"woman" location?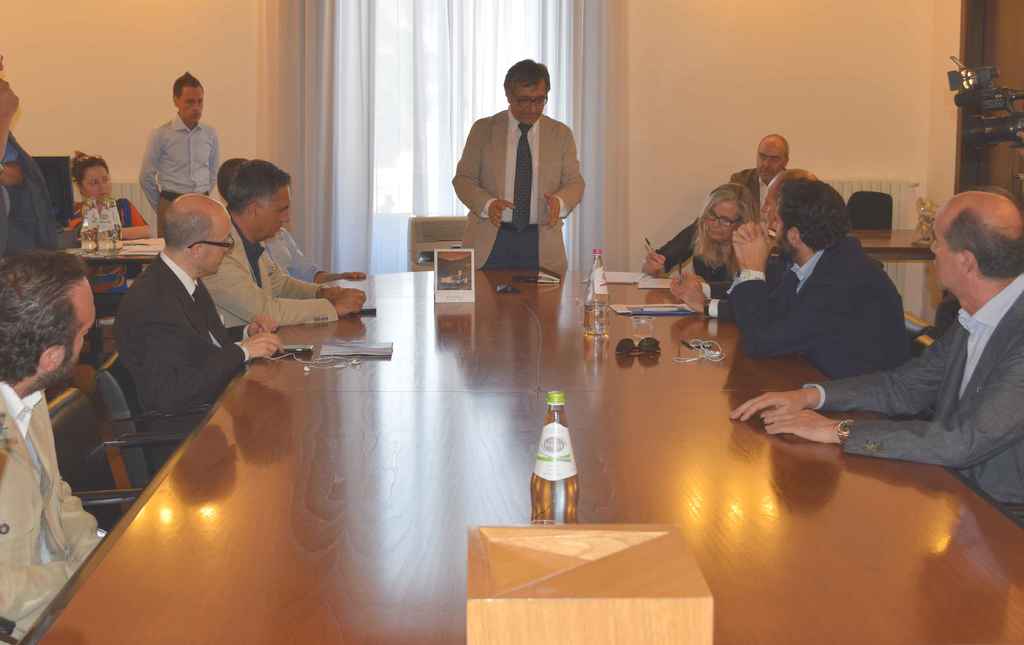
{"x1": 639, "y1": 180, "x2": 759, "y2": 300}
